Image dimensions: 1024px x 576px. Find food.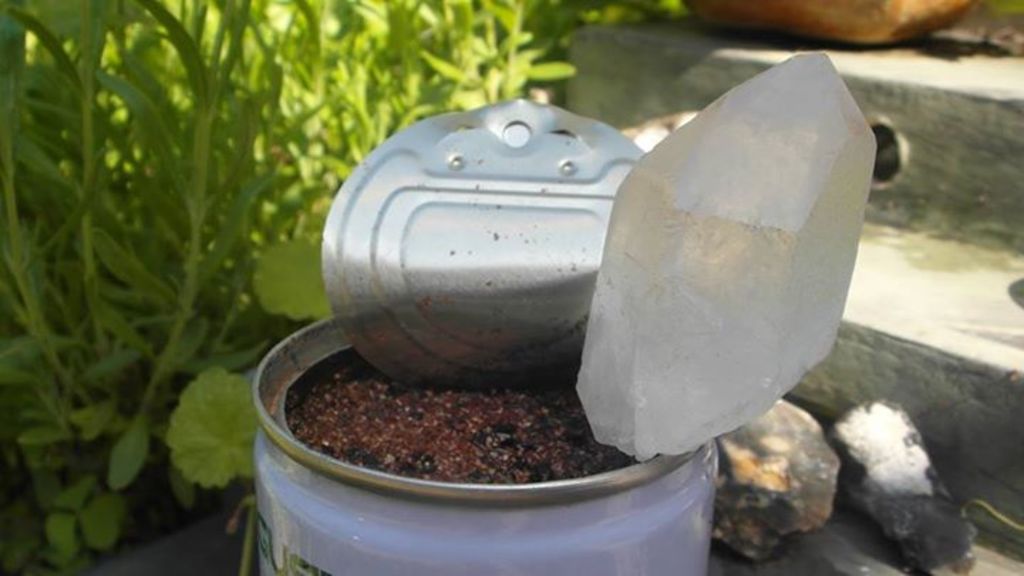
(x1=279, y1=367, x2=637, y2=486).
